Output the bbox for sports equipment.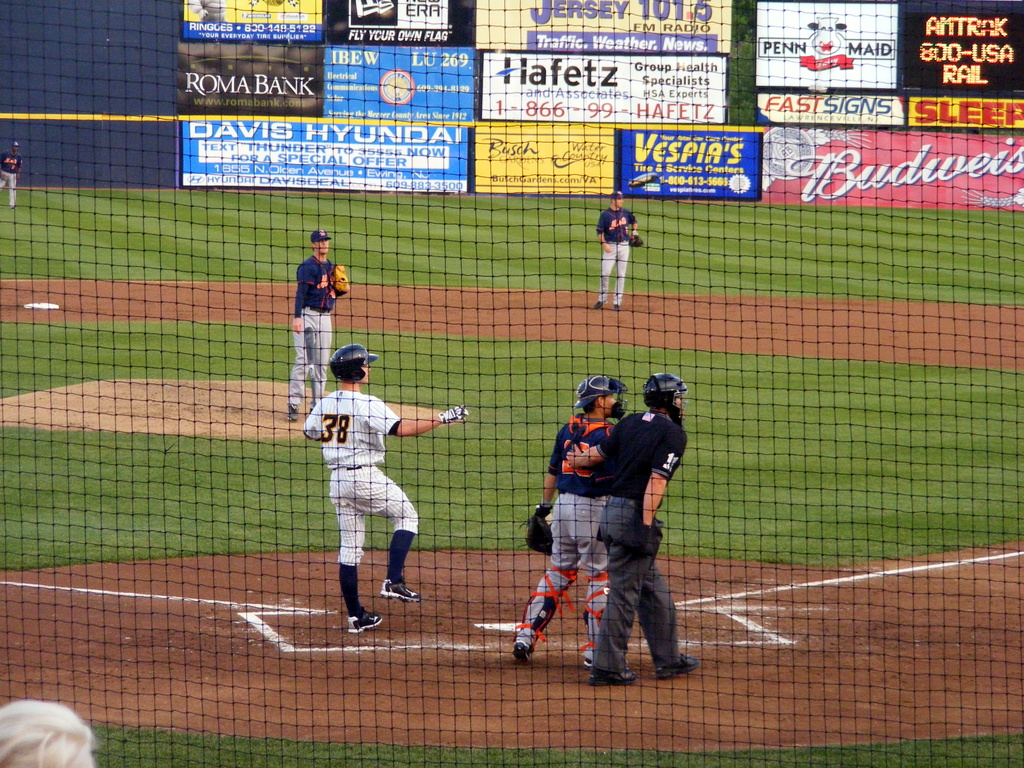
(left=575, top=373, right=629, bottom=421).
